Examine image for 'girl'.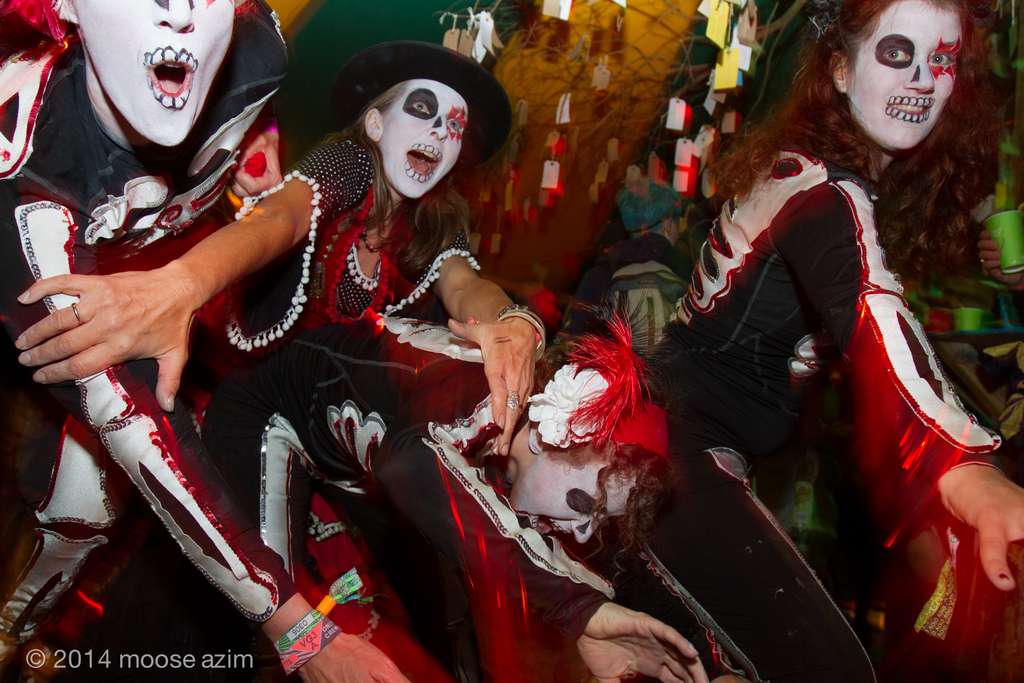
Examination result: (x1=639, y1=0, x2=1023, y2=682).
